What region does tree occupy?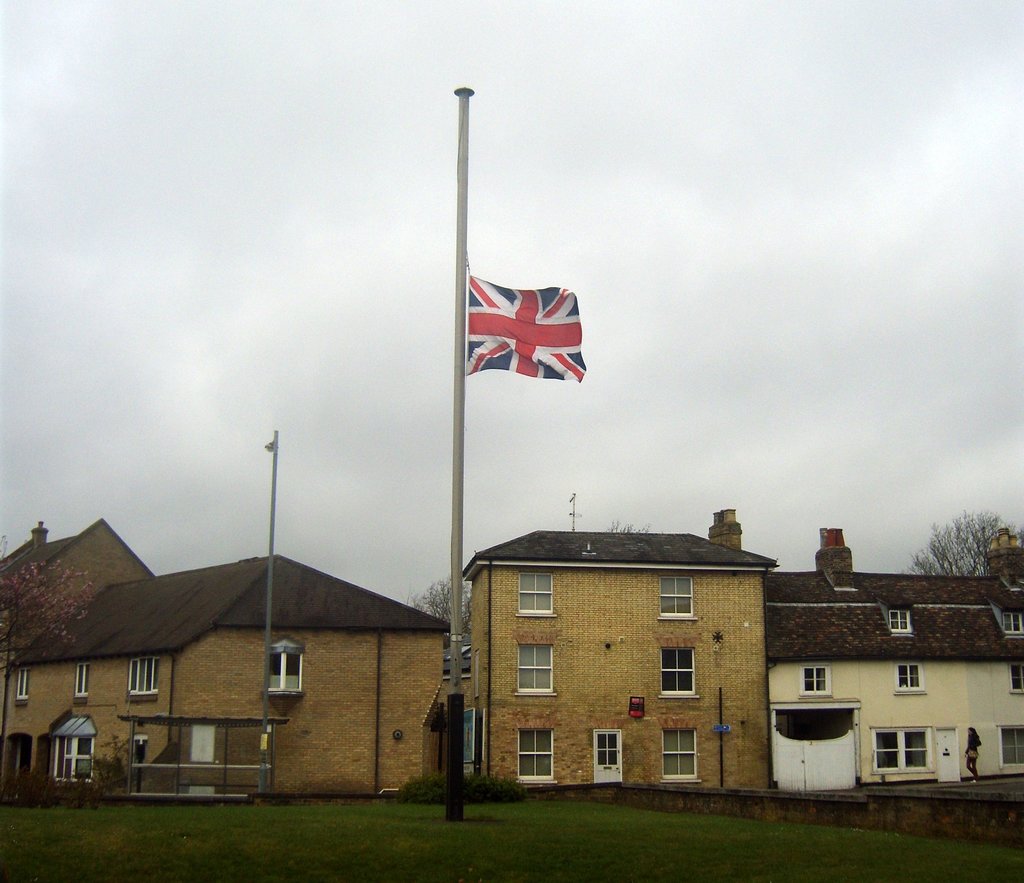
610, 512, 653, 533.
